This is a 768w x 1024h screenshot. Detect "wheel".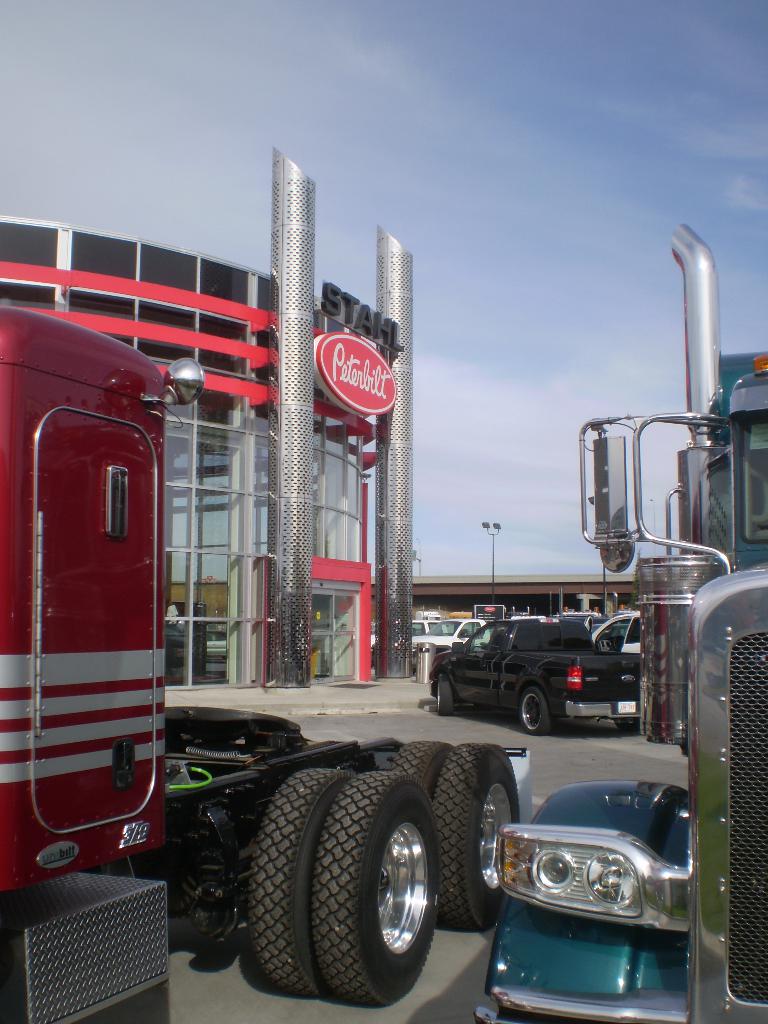
<bbox>516, 684, 555, 729</bbox>.
